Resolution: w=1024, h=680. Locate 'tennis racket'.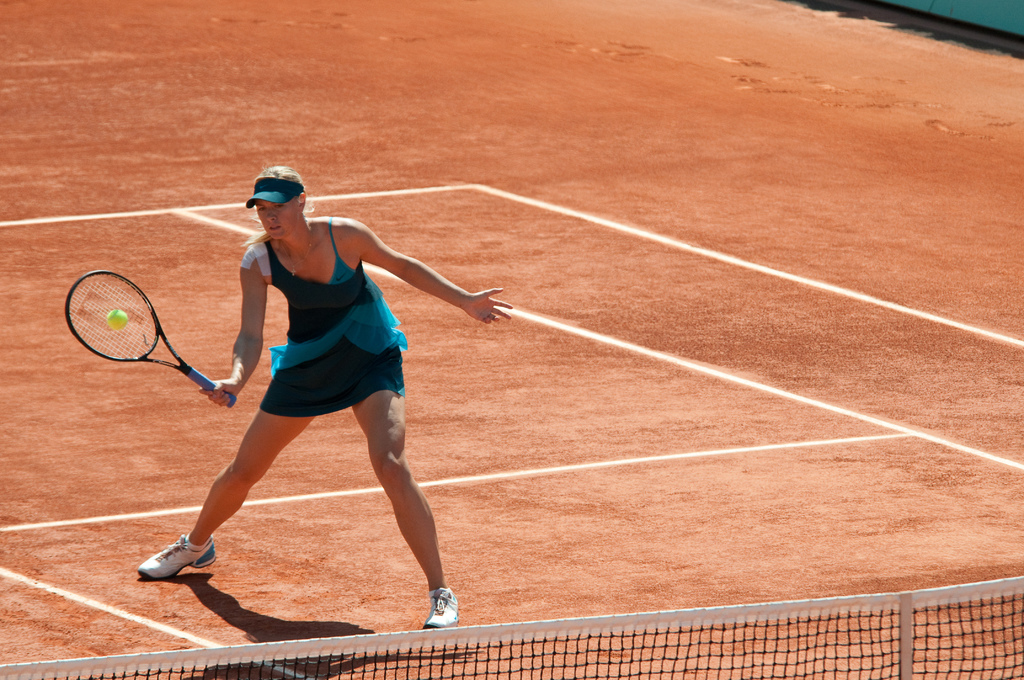
61, 269, 236, 409.
